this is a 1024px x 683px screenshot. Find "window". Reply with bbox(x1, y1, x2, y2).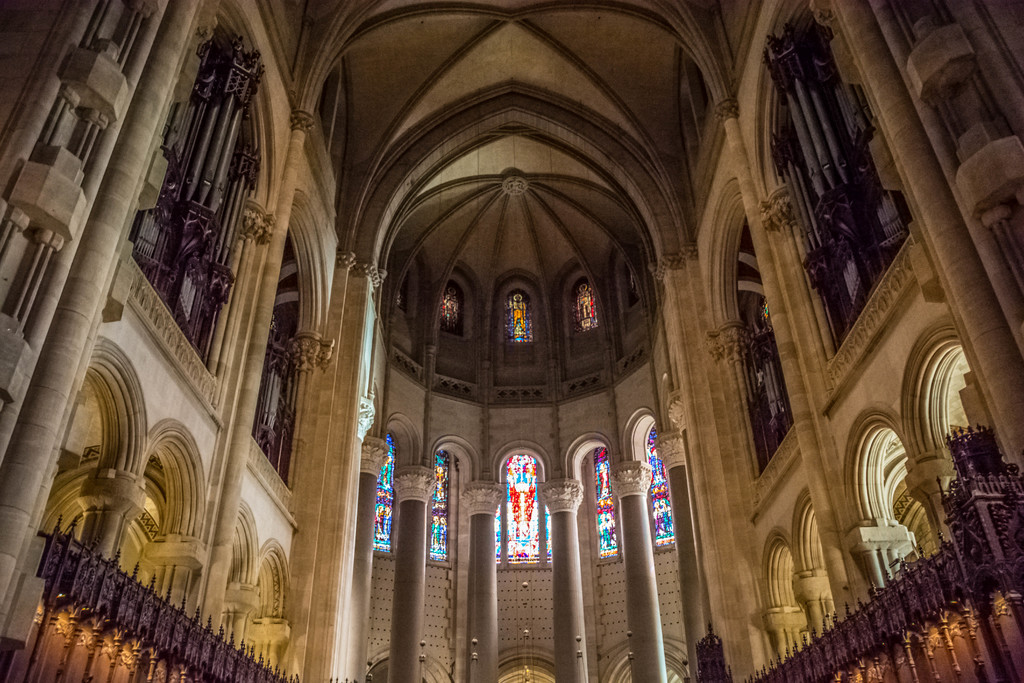
bbox(373, 432, 403, 552).
